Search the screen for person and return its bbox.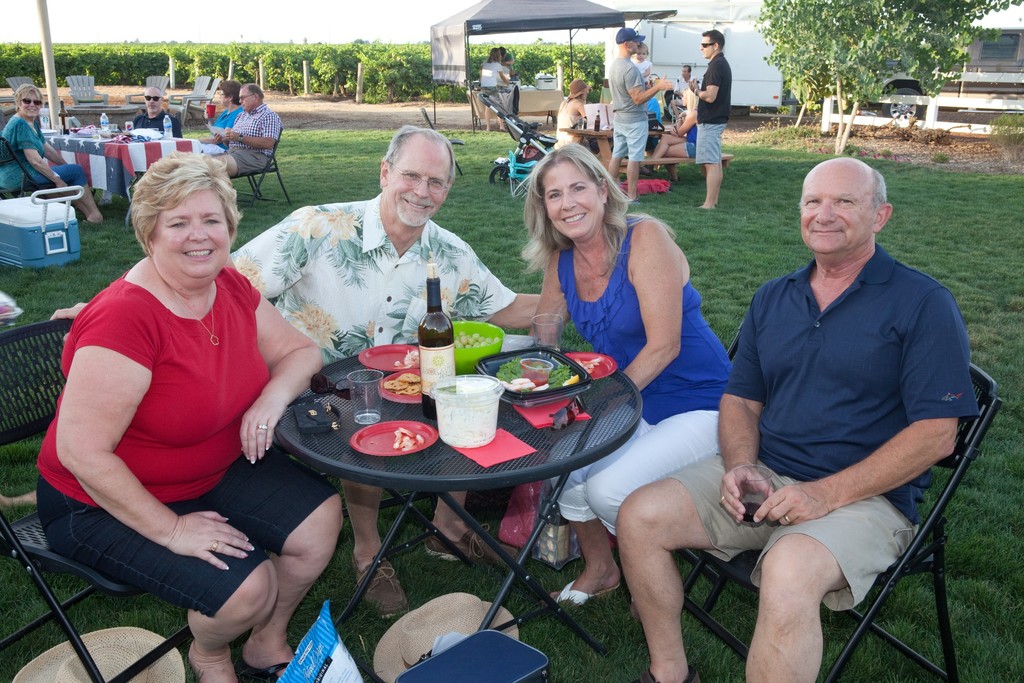
Found: (556,79,597,154).
